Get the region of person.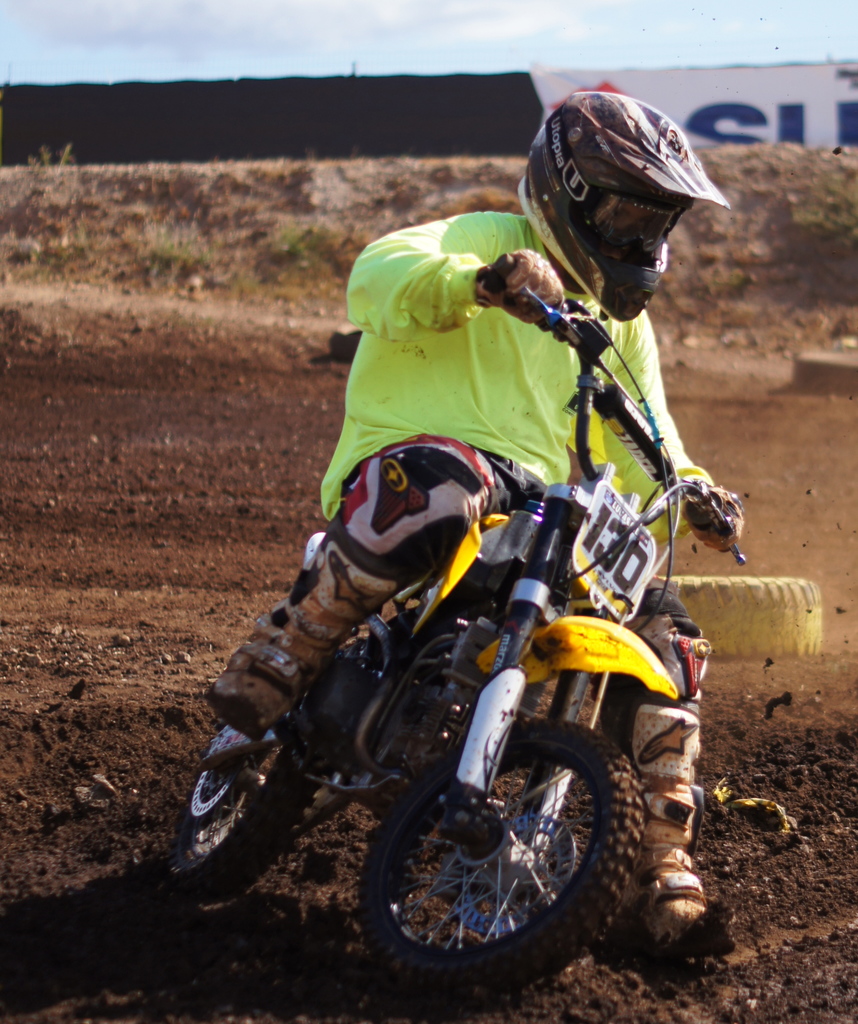
rect(202, 84, 742, 969).
